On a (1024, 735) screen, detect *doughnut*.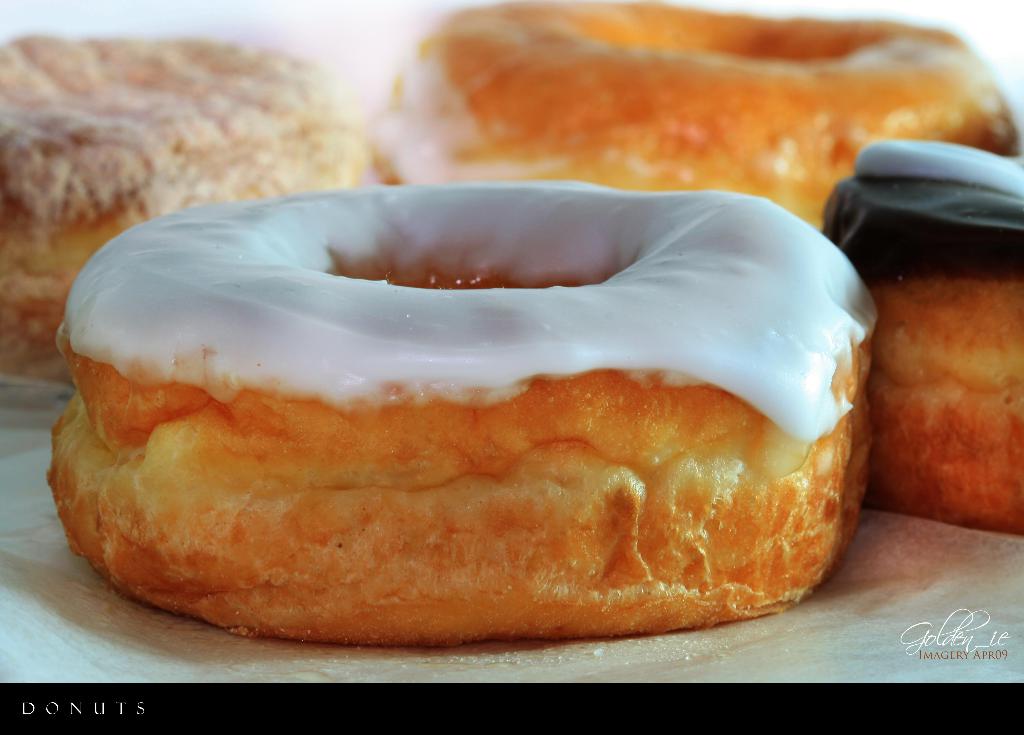
region(0, 38, 369, 391).
